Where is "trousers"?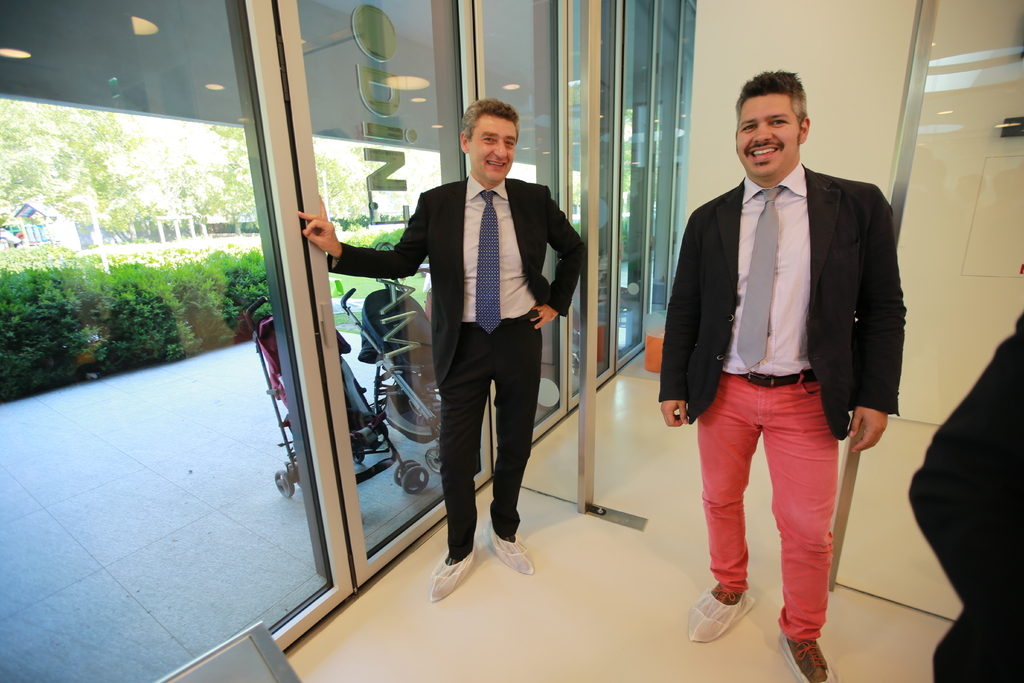
<region>435, 311, 545, 563</region>.
